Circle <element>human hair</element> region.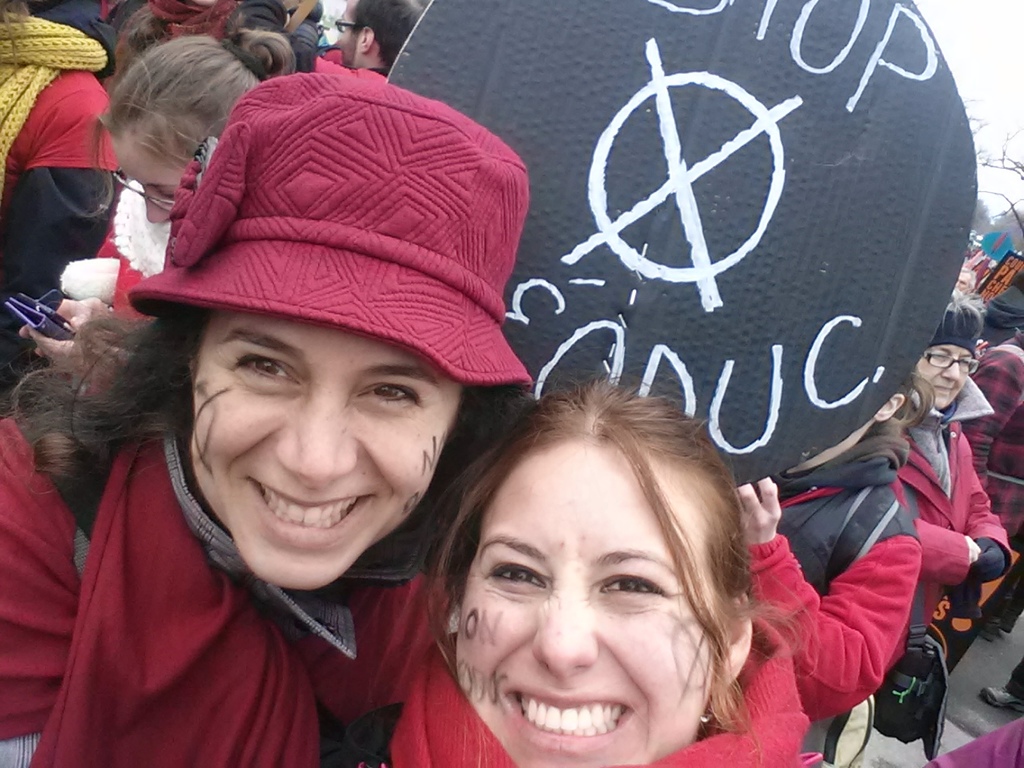
Region: (x1=0, y1=302, x2=541, y2=510).
